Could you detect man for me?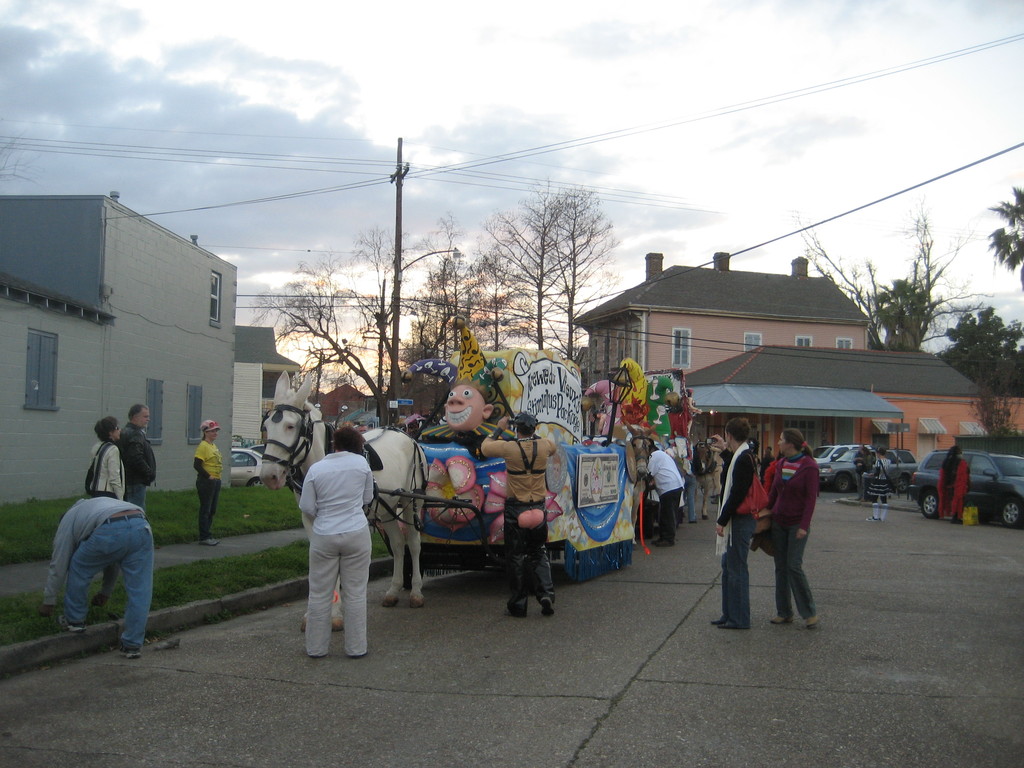
Detection result: 479:408:554:621.
